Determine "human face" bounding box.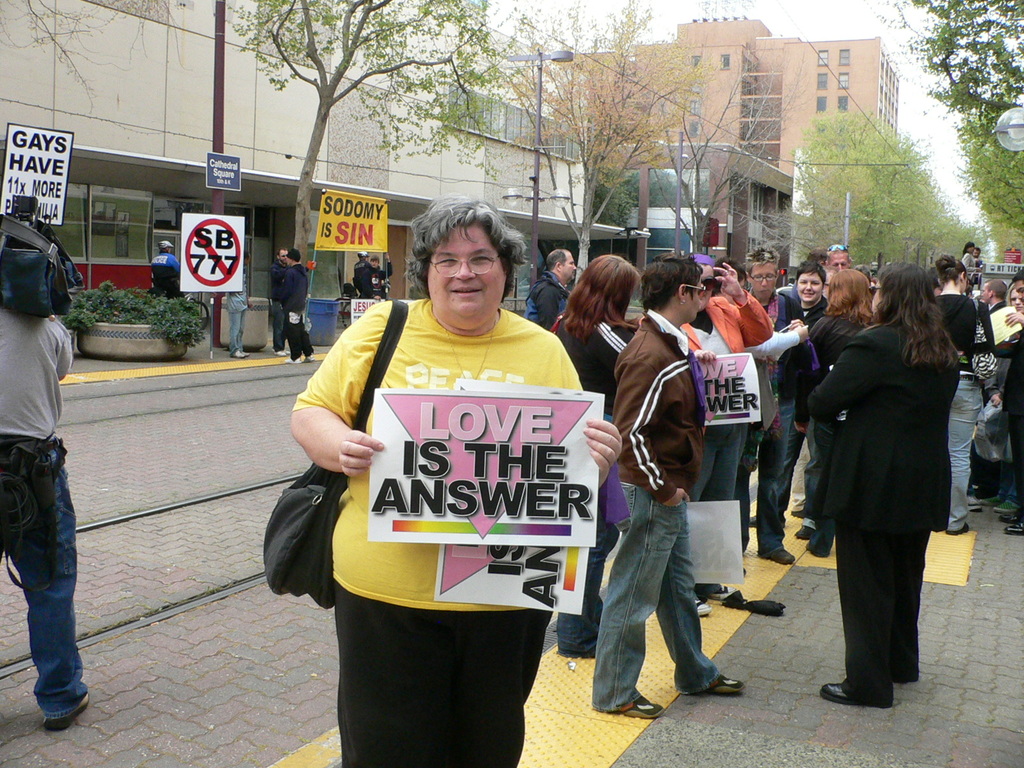
Determined: bbox(282, 252, 288, 262).
